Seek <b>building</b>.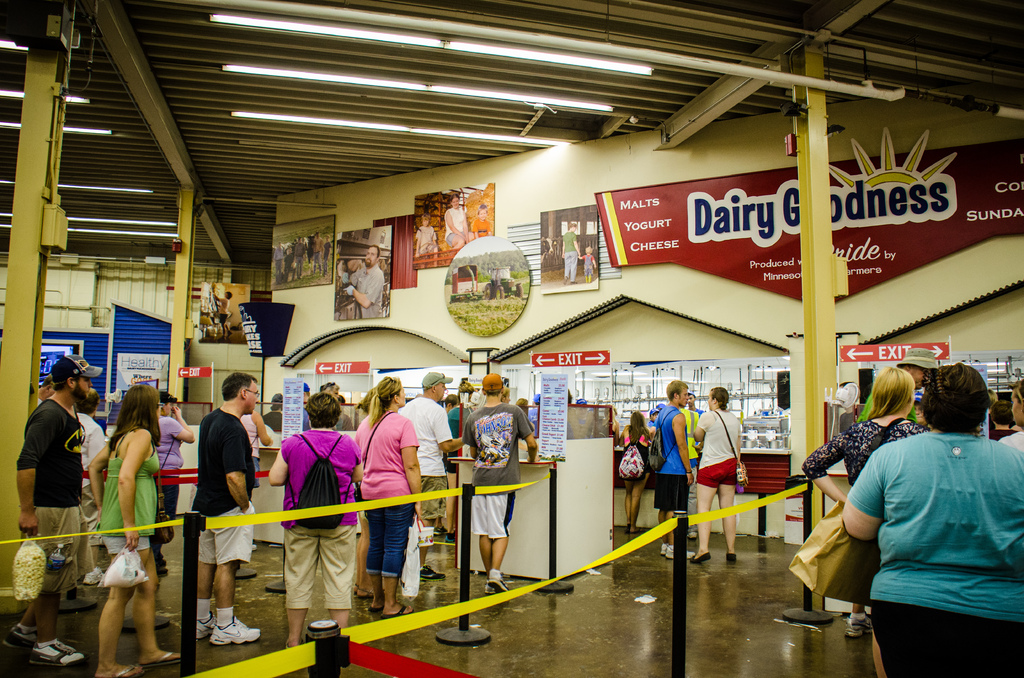
<box>0,0,1023,677</box>.
